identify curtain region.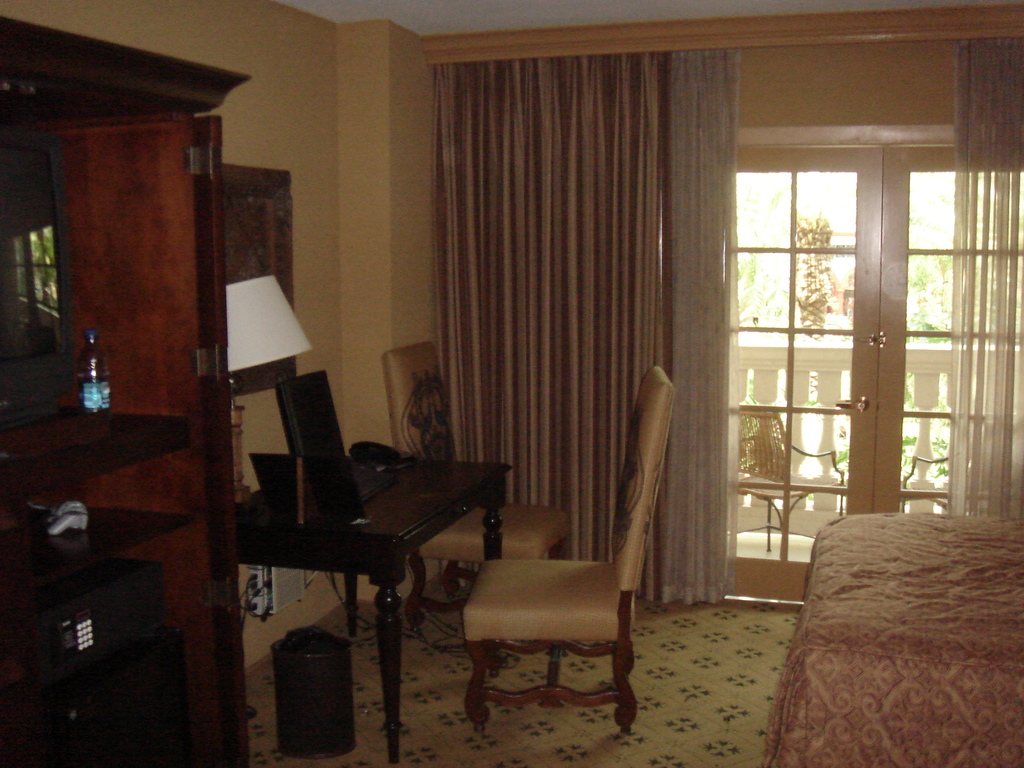
Region: 403:32:740:638.
